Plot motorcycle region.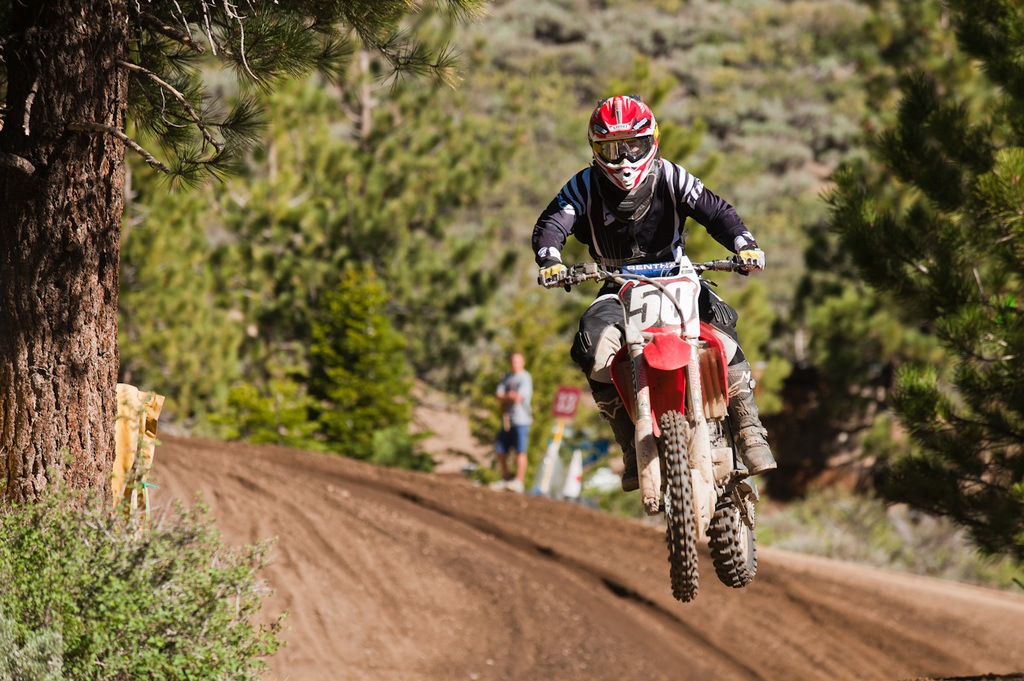
Plotted at 534:251:764:599.
